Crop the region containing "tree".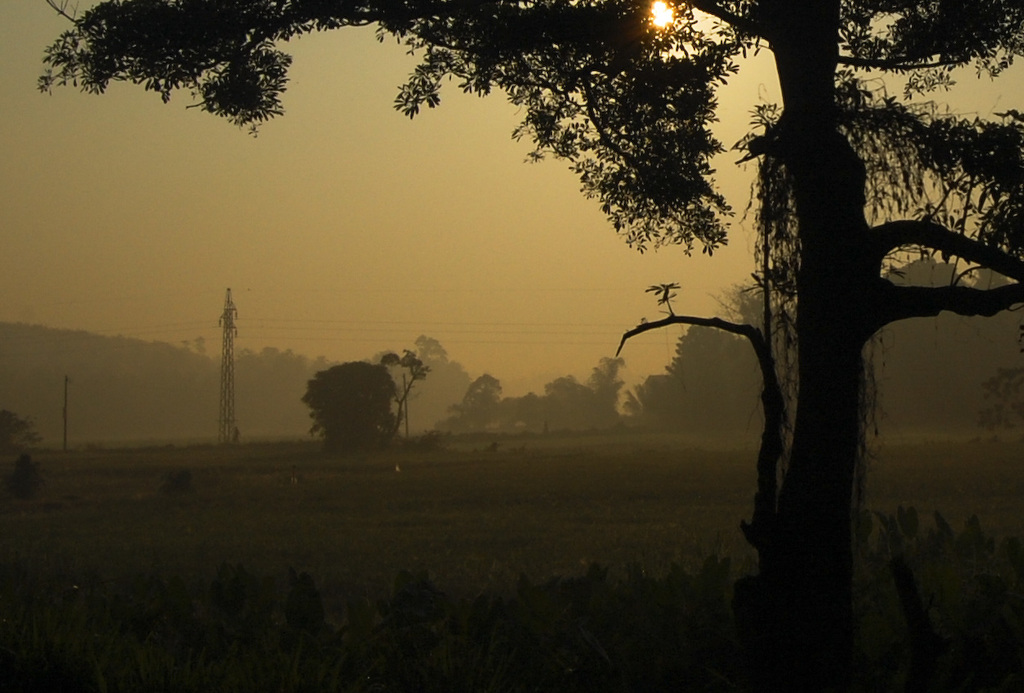
Crop region: (292,367,393,451).
